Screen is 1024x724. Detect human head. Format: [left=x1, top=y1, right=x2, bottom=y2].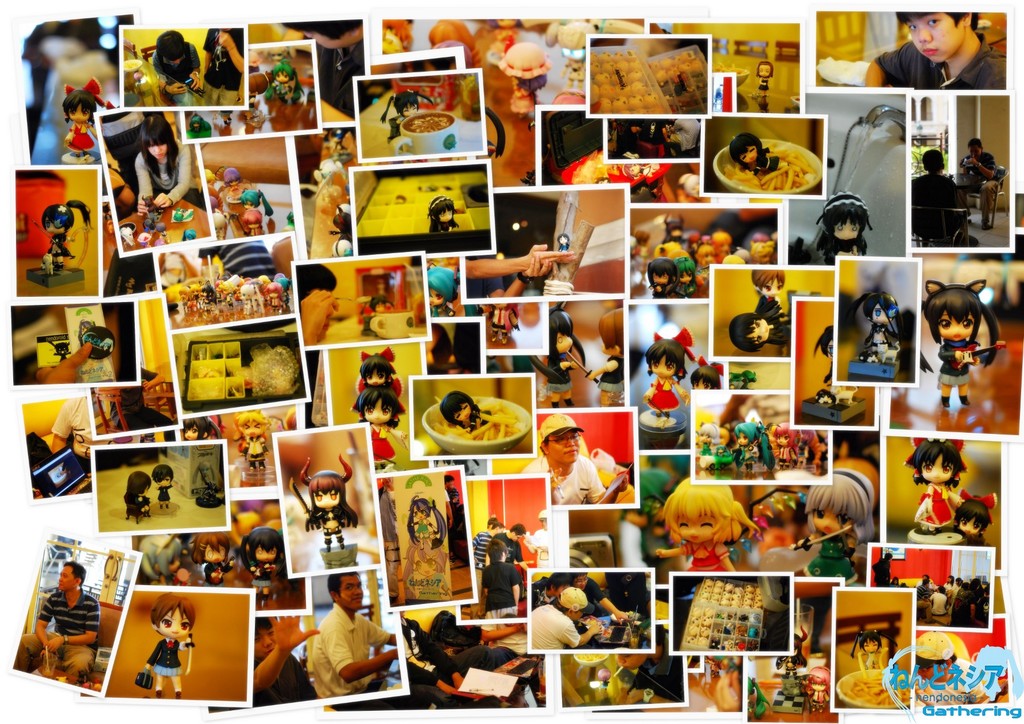
[left=690, top=366, right=730, bottom=392].
